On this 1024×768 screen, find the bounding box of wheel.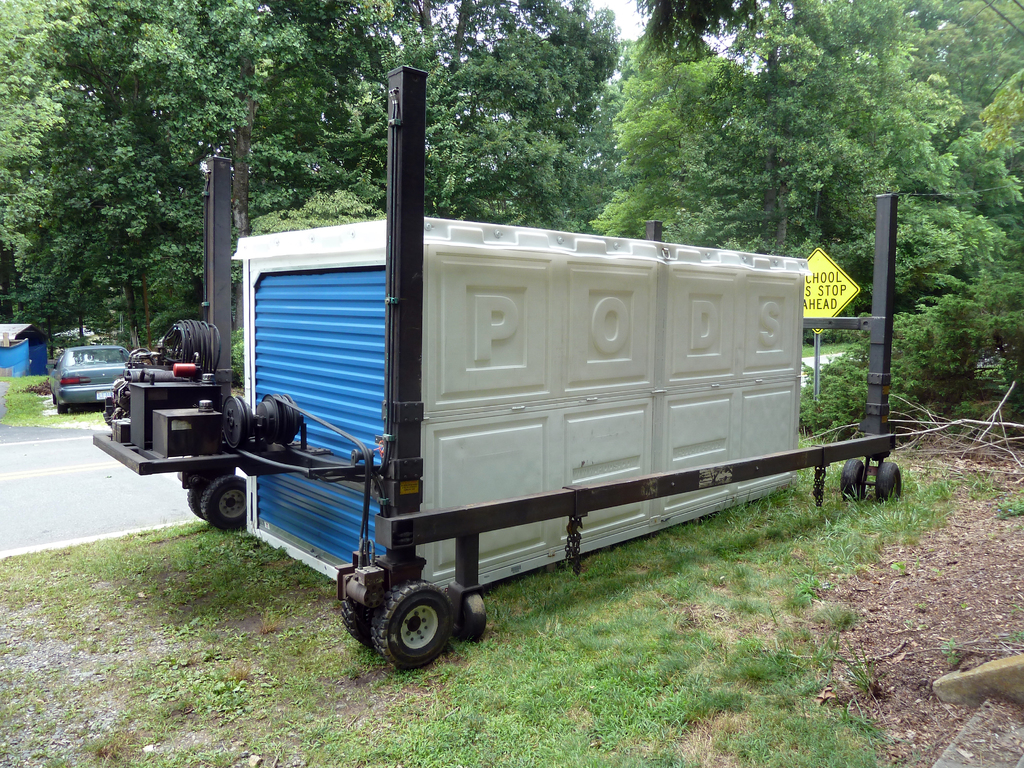
Bounding box: (188, 483, 210, 521).
